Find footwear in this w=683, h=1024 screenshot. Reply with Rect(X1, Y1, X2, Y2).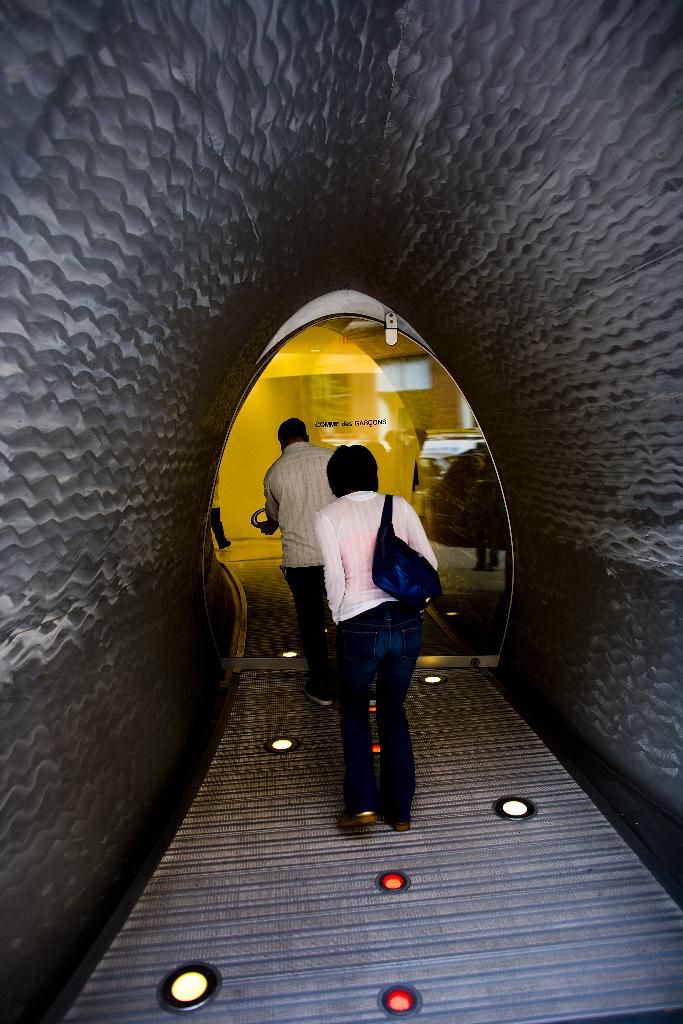
Rect(379, 814, 413, 831).
